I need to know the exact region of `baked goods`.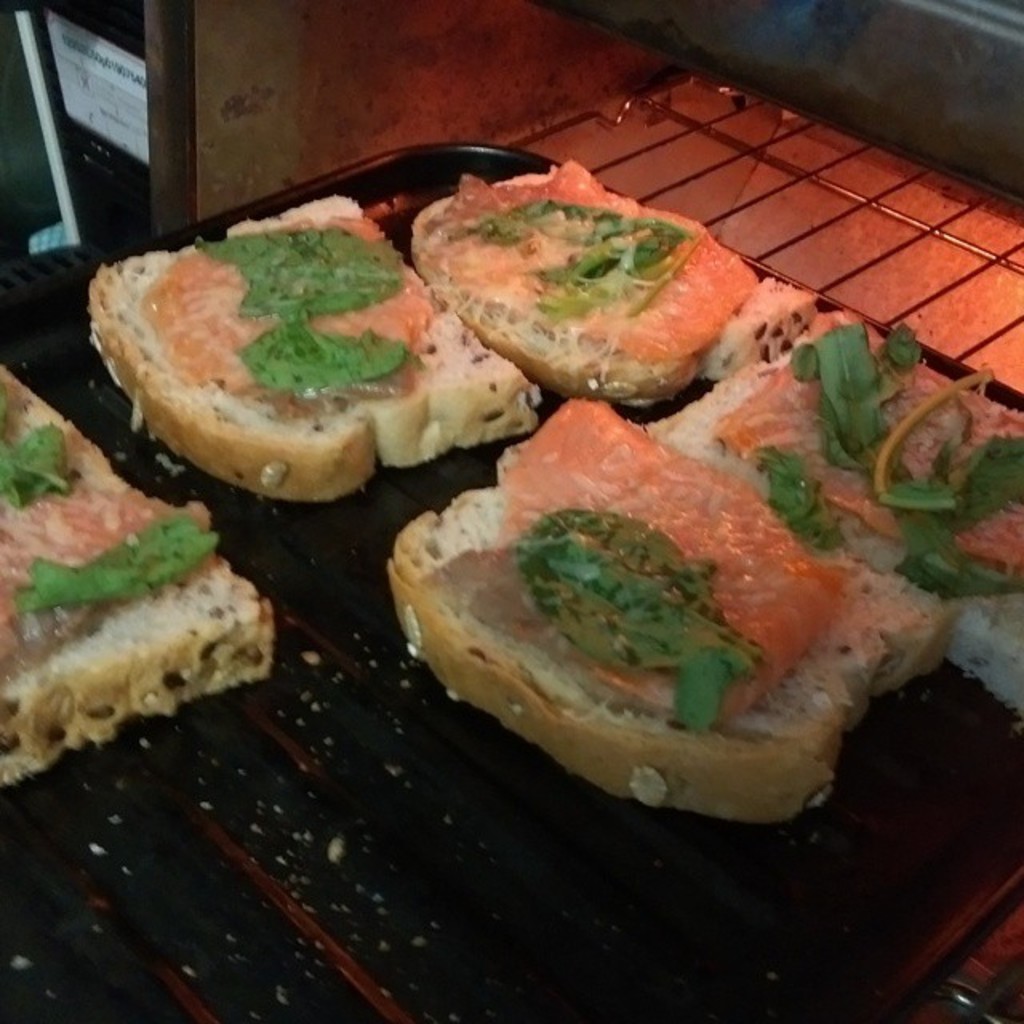
Region: [440,163,768,411].
